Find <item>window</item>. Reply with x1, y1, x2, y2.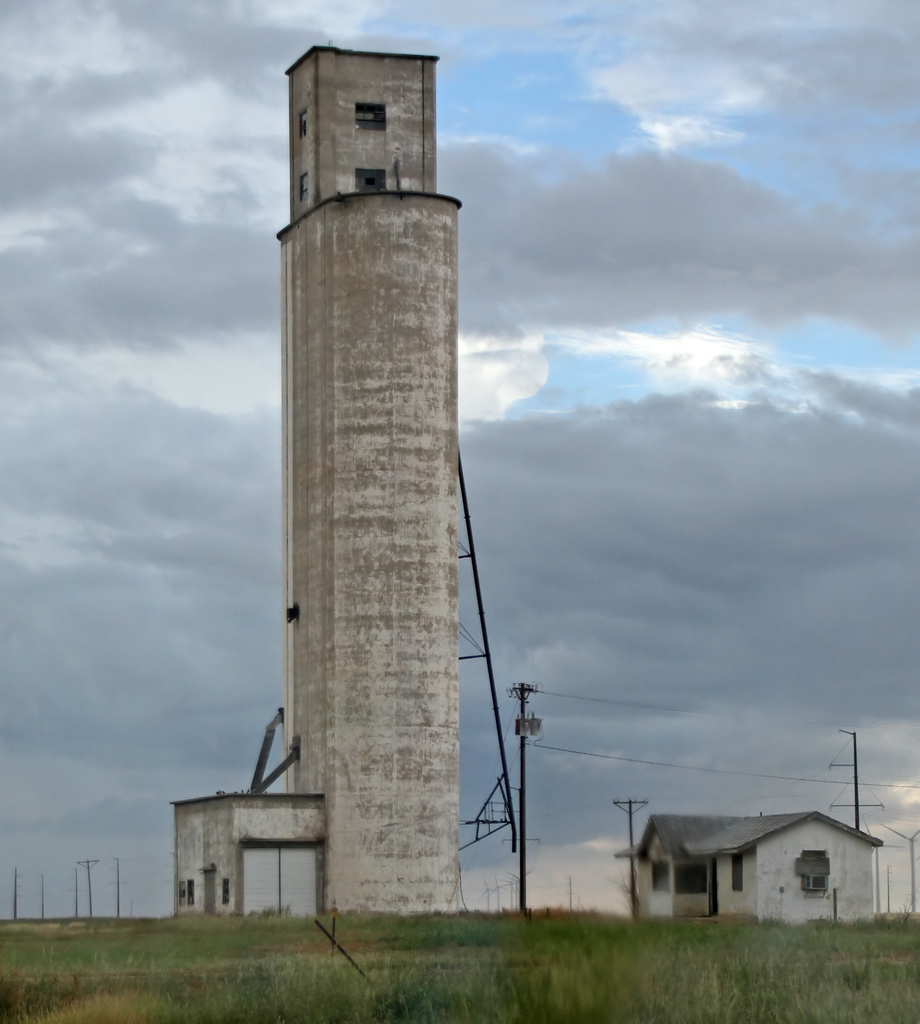
178, 877, 185, 909.
